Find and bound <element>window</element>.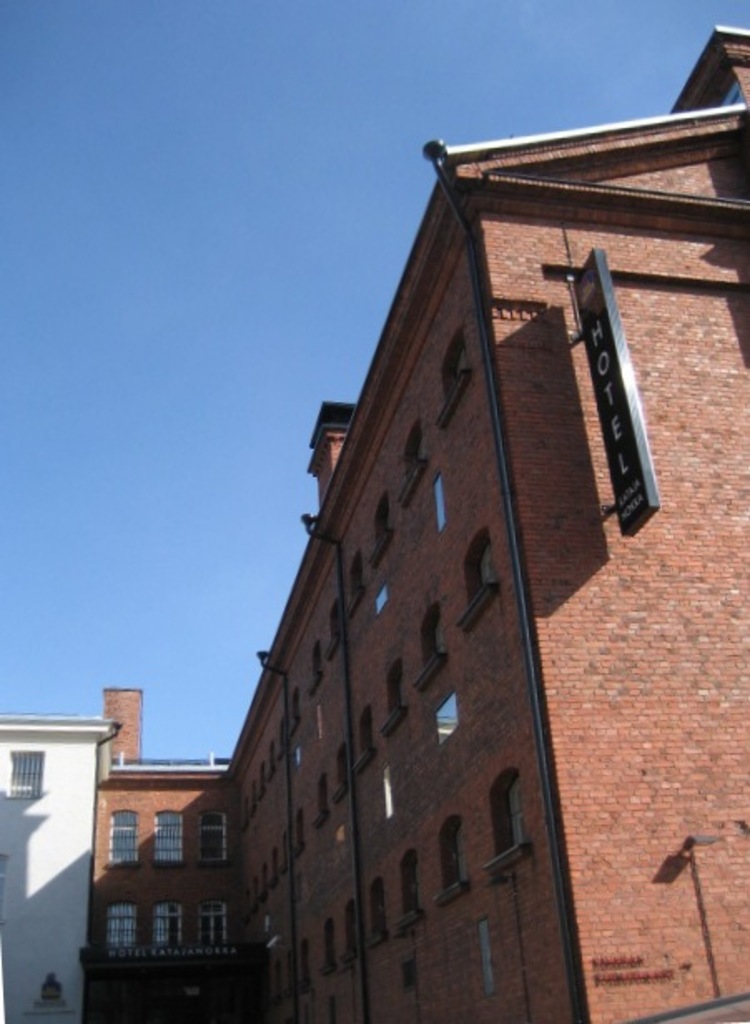
Bound: 349 904 356 961.
